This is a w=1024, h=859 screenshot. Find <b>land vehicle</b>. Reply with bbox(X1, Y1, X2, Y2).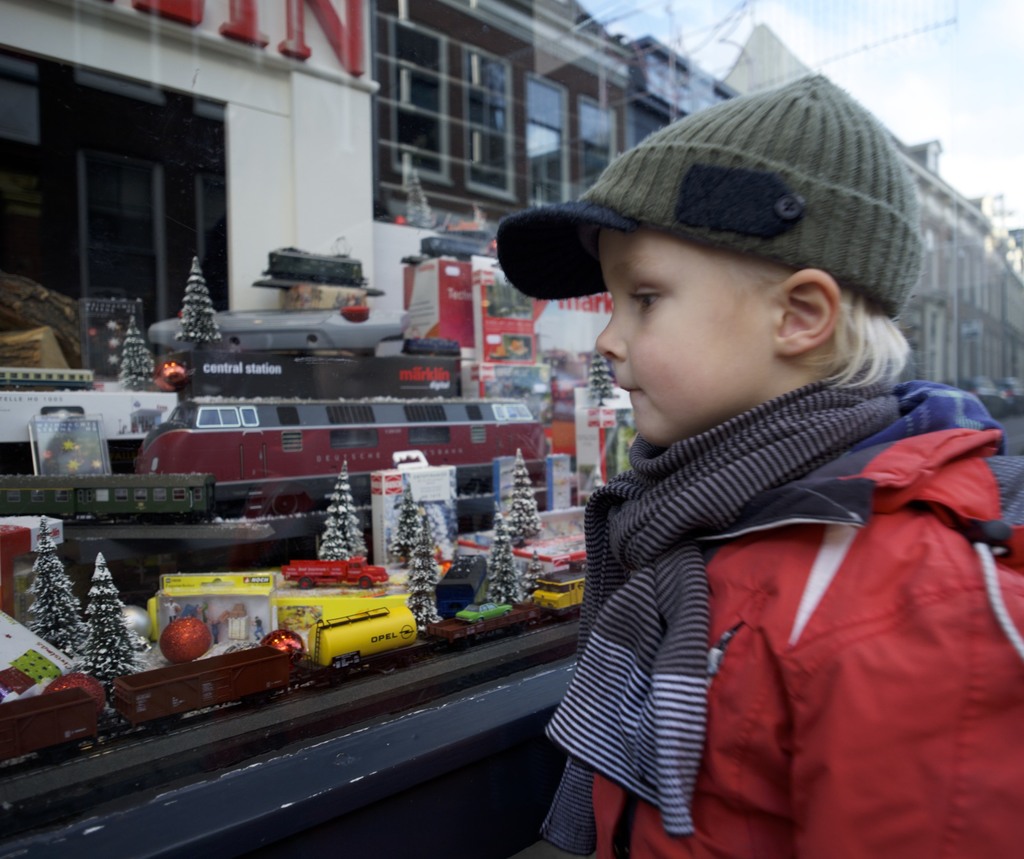
bbox(281, 556, 390, 591).
